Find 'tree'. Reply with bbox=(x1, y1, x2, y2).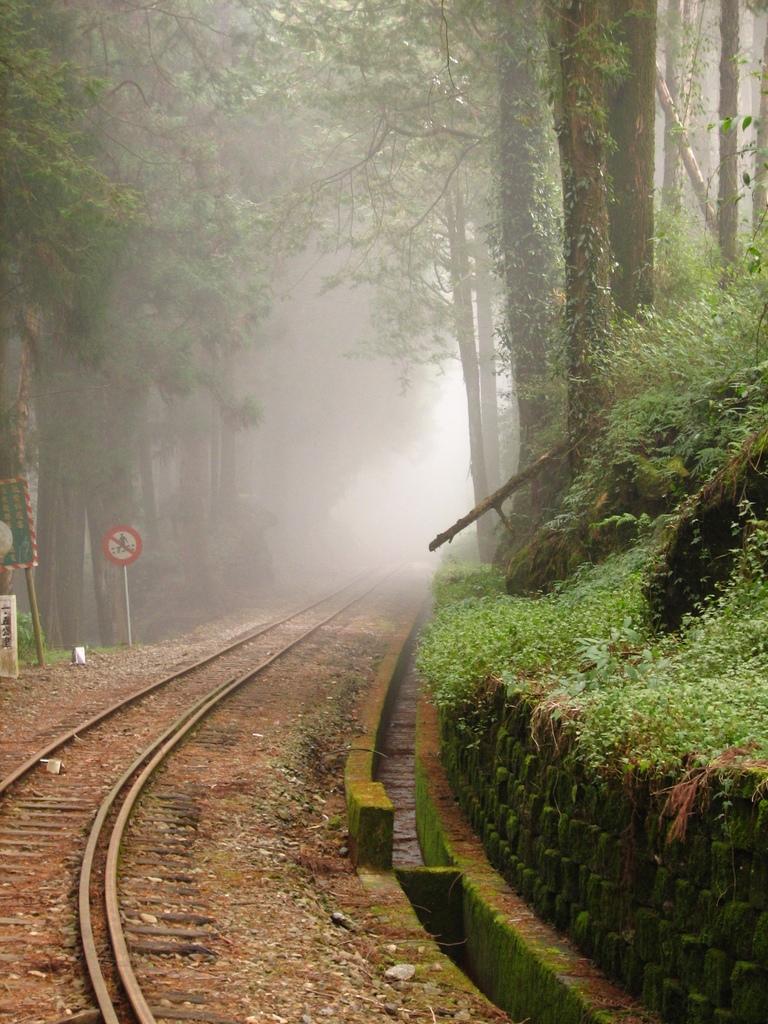
bbox=(0, 0, 268, 652).
